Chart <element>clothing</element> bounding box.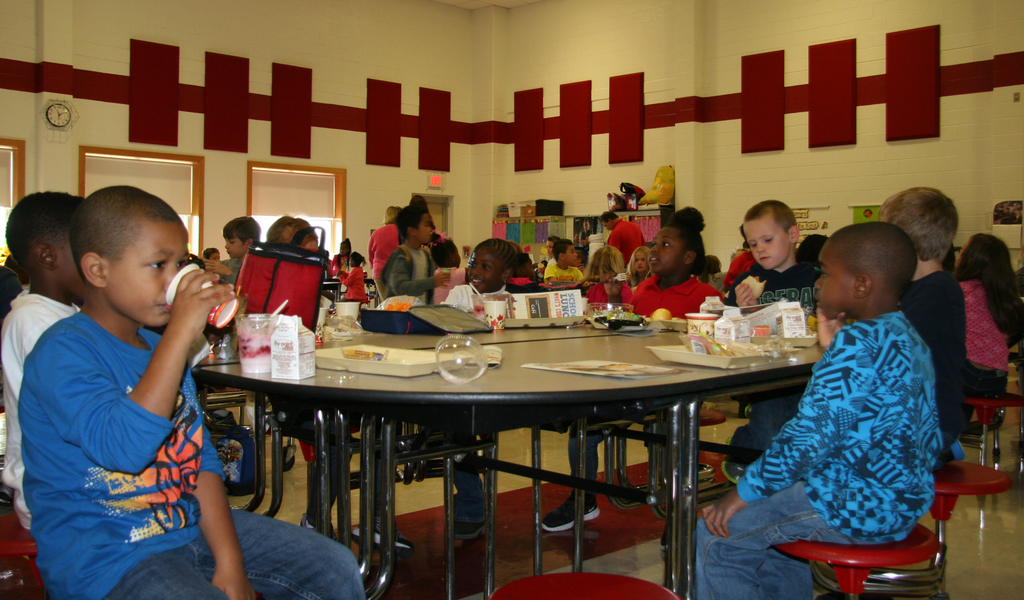
Charted: bbox=[4, 286, 79, 534].
